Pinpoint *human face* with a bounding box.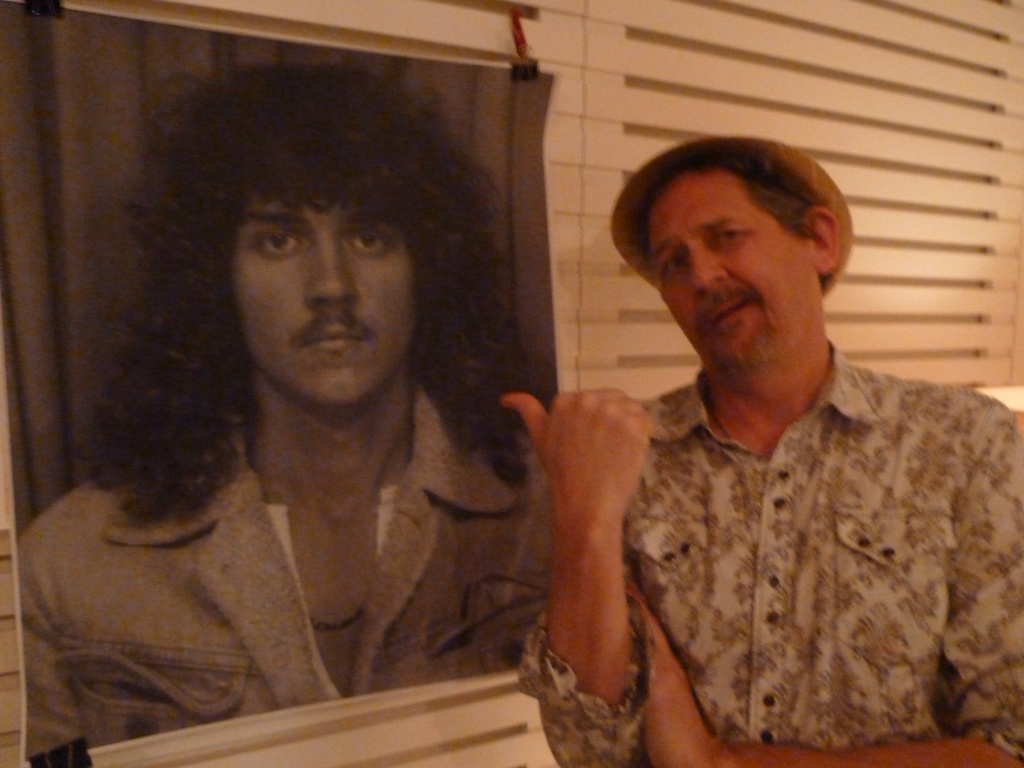
BBox(232, 192, 420, 410).
